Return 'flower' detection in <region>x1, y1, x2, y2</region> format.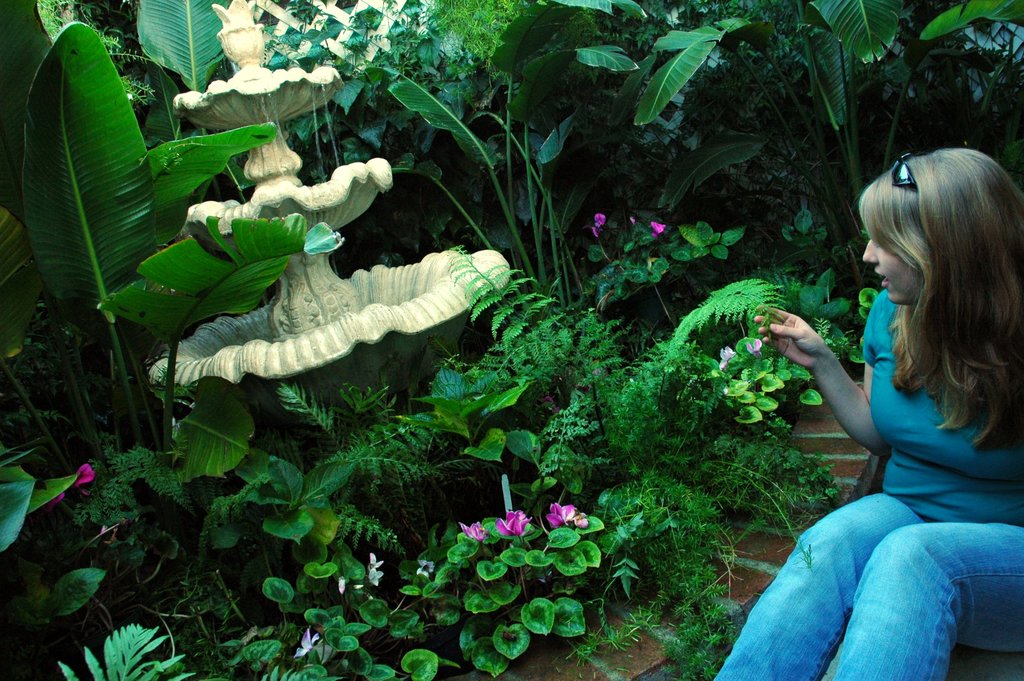
<region>492, 510, 527, 534</region>.
